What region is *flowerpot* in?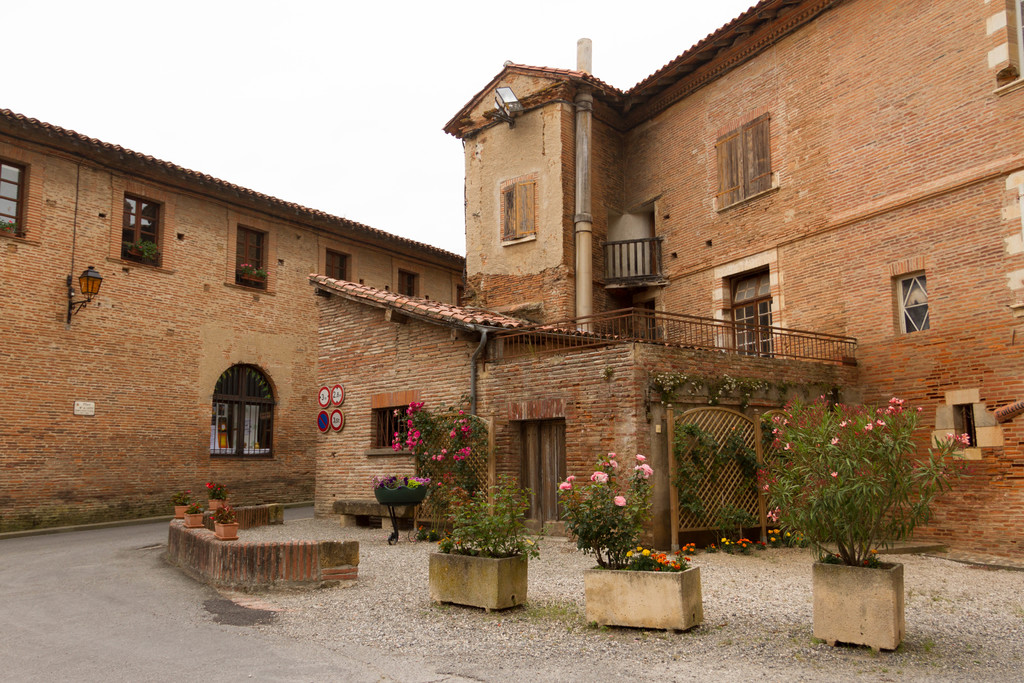
bbox(376, 479, 430, 505).
